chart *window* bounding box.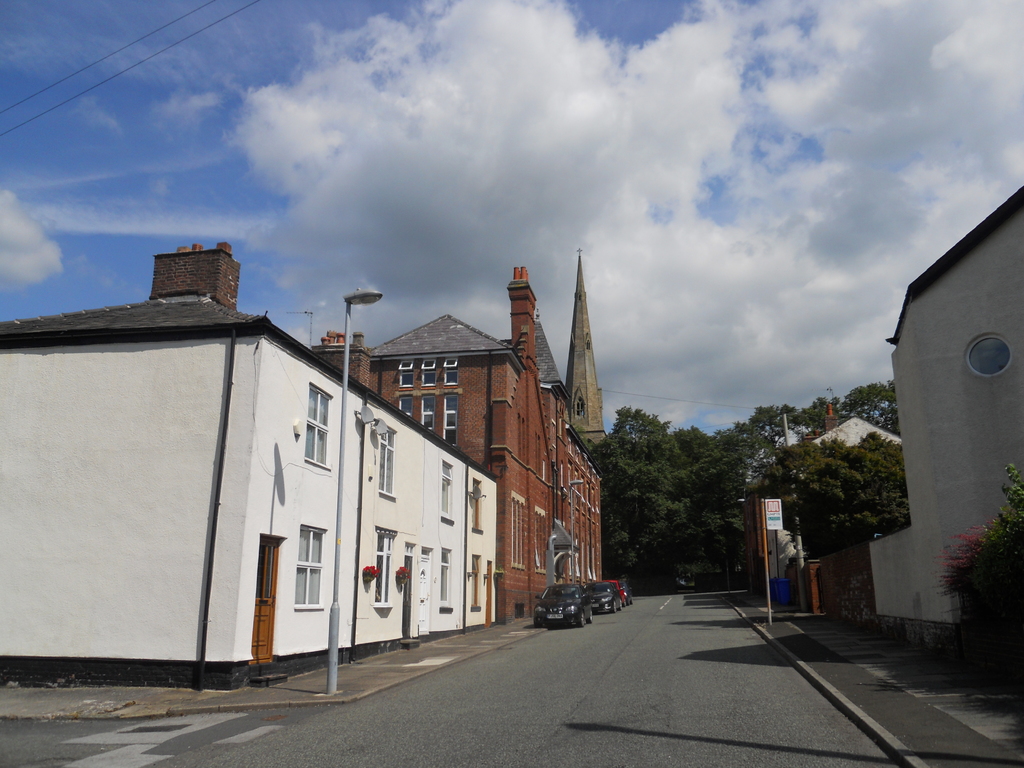
Charted: left=376, top=420, right=394, bottom=495.
